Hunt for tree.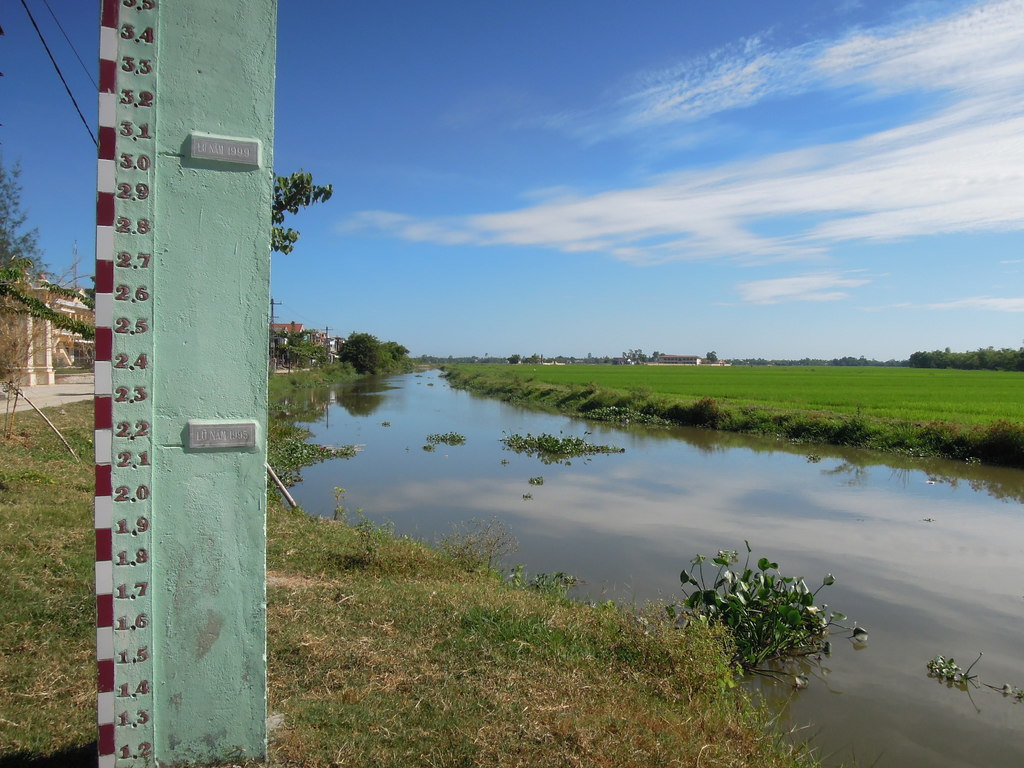
Hunted down at x1=525 y1=352 x2=541 y2=364.
